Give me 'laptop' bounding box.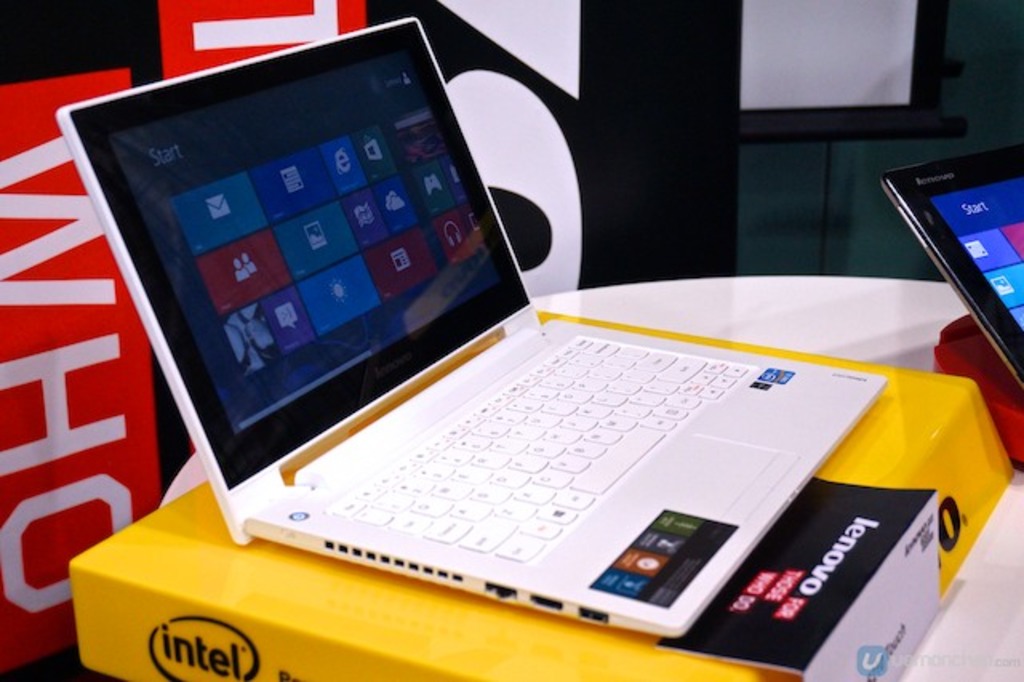
54/19/890/637.
